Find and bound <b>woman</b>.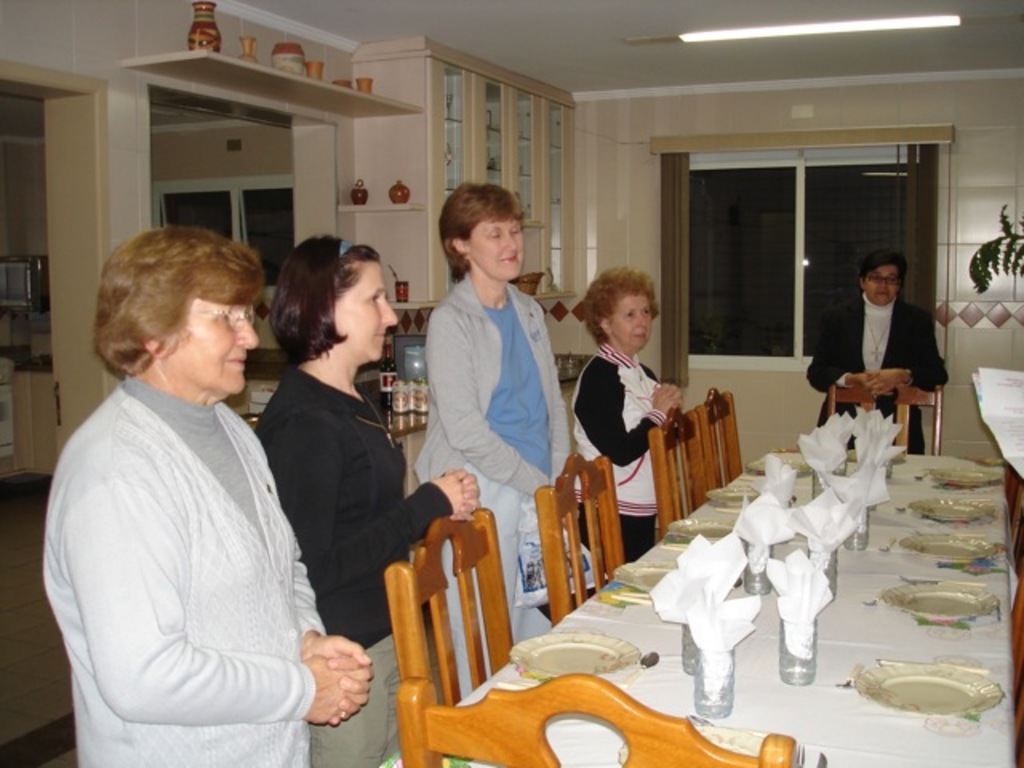
Bound: x1=37 y1=222 x2=371 y2=766.
